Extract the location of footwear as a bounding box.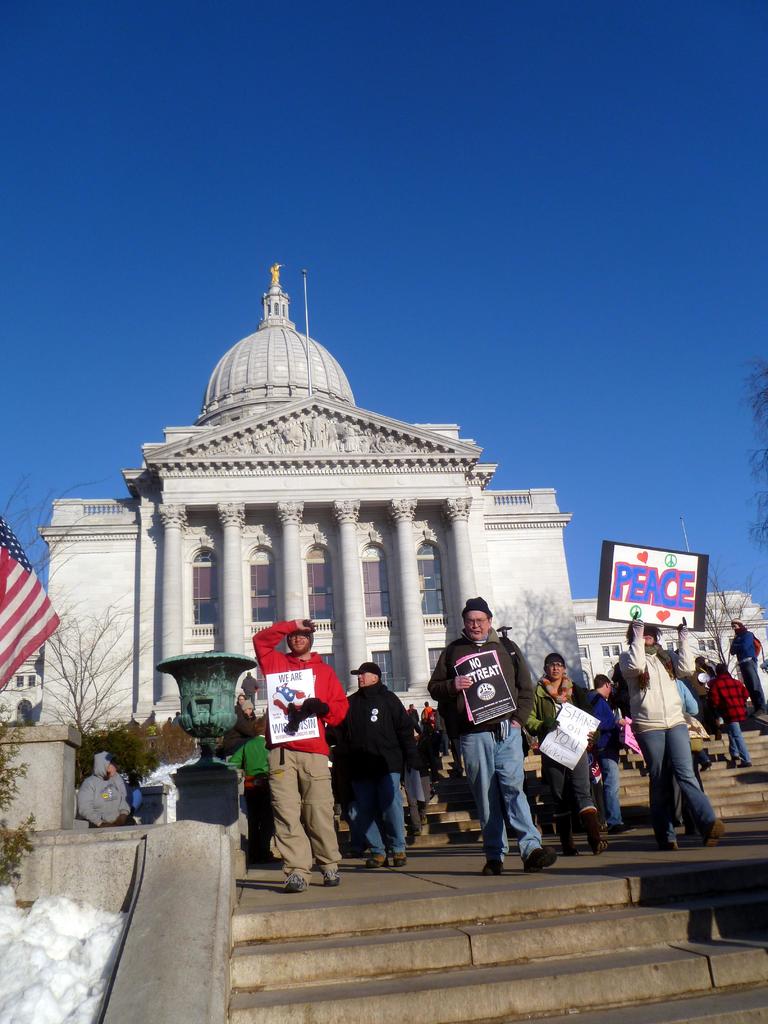
locate(562, 844, 576, 858).
